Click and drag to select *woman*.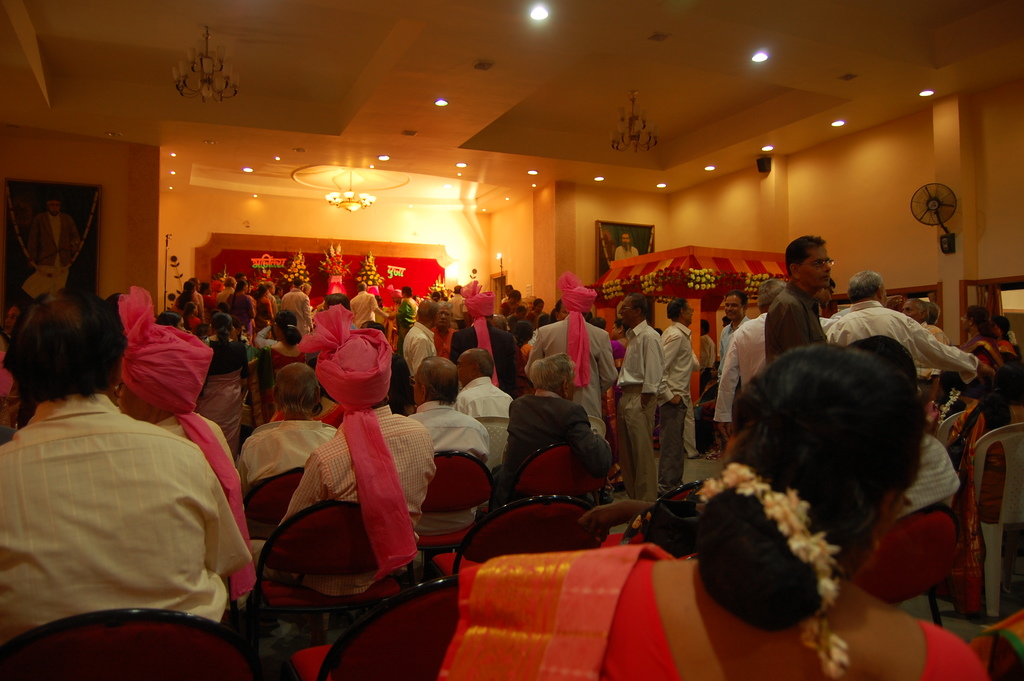
Selection: rect(524, 295, 550, 330).
